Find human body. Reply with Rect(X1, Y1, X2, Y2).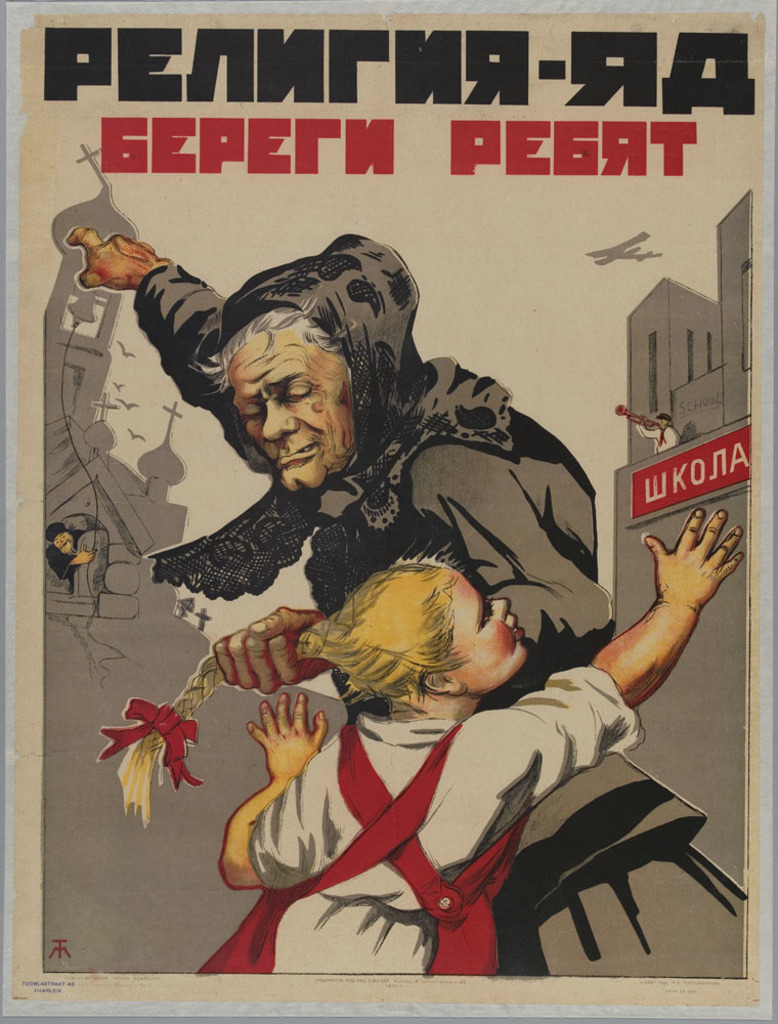
Rect(213, 508, 753, 974).
